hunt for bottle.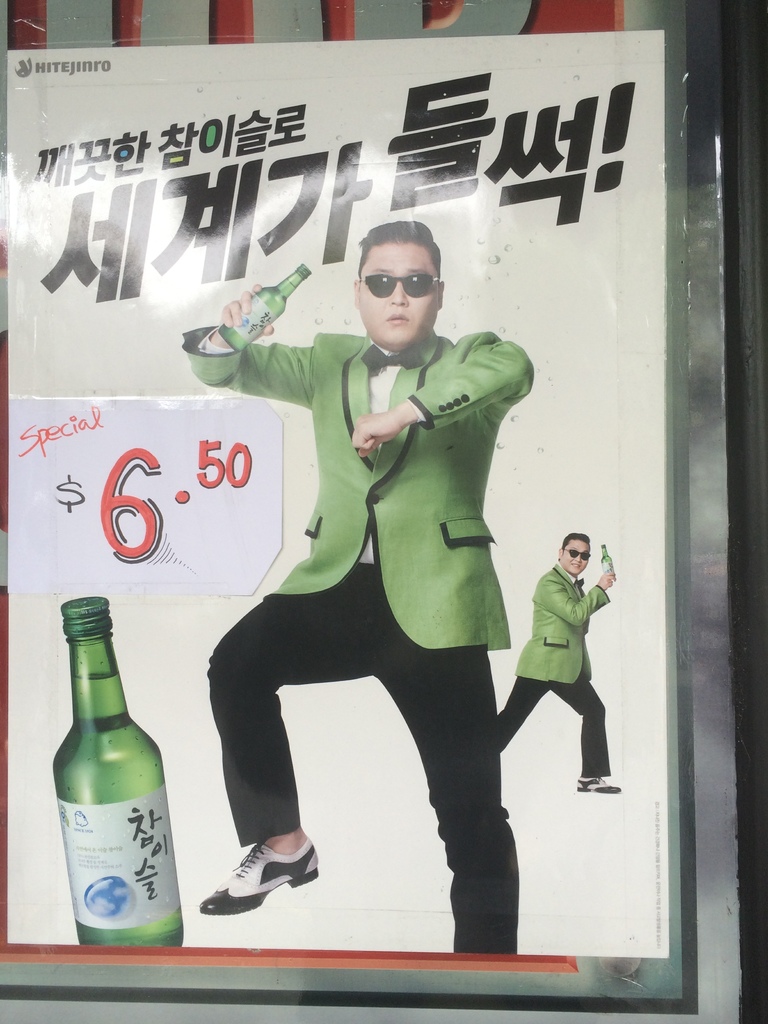
Hunted down at <box>40,616,184,943</box>.
